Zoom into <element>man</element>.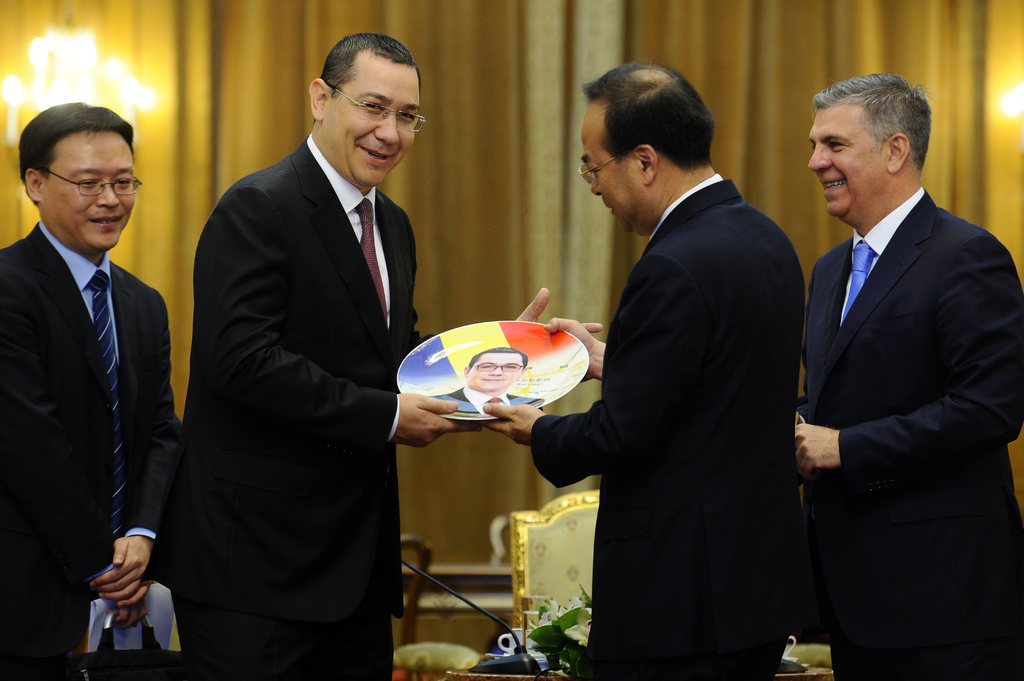
Zoom target: box=[792, 71, 1023, 680].
